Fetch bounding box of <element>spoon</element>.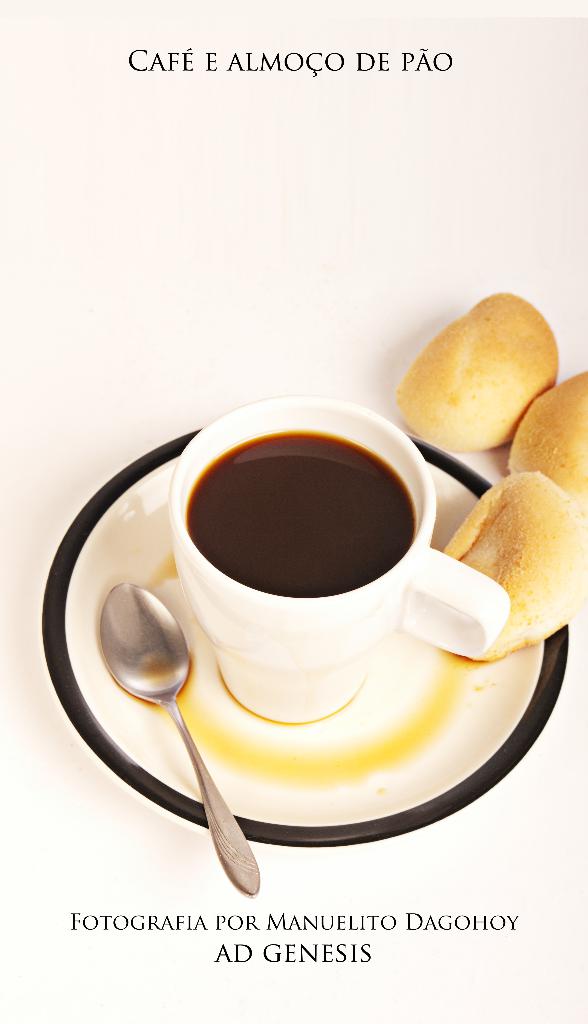
Bbox: l=97, t=580, r=259, b=896.
